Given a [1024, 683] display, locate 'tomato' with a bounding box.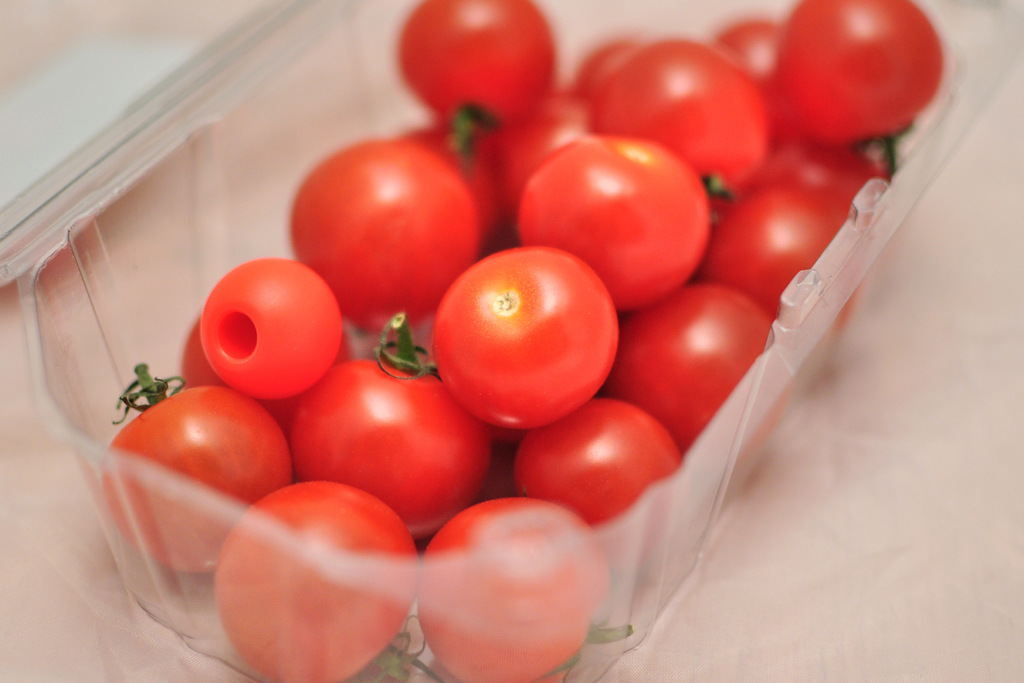
Located: (x1=611, y1=280, x2=772, y2=454).
